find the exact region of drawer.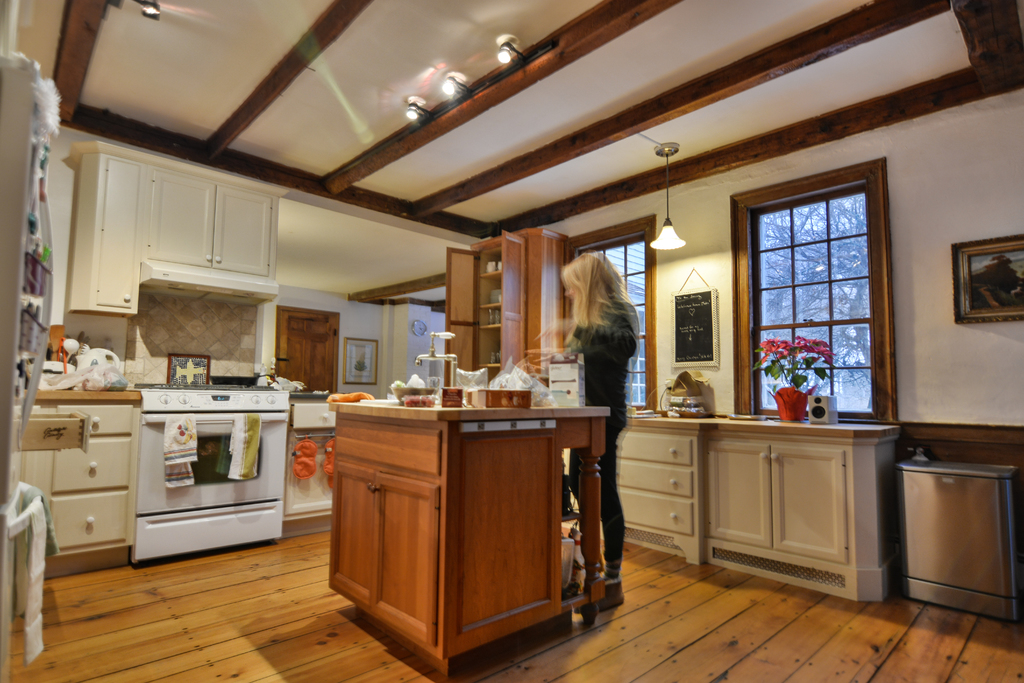
Exact region: [19, 409, 94, 452].
